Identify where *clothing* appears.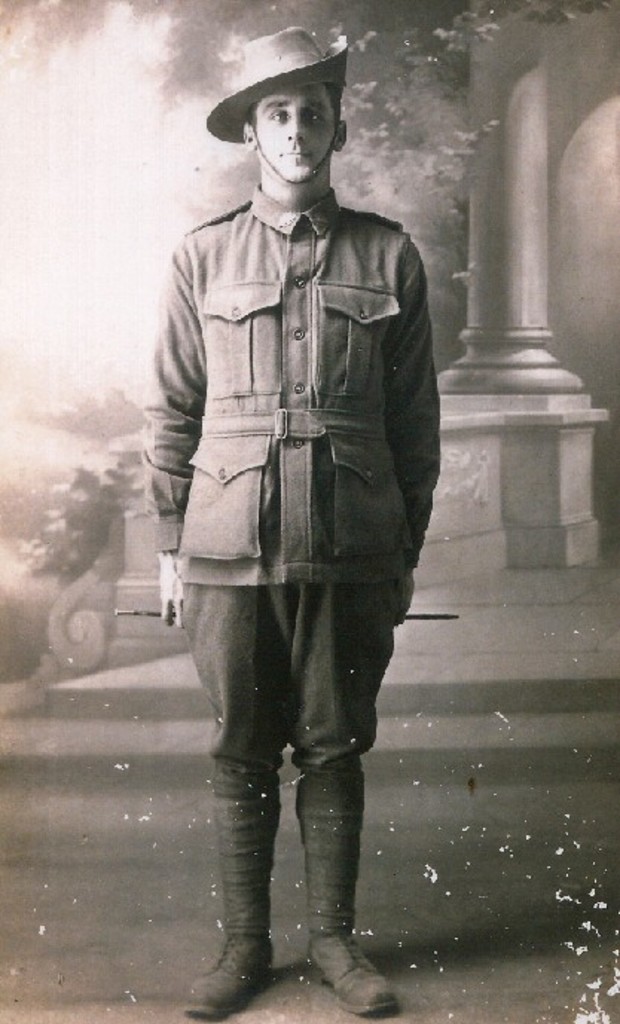
Appears at x1=132, y1=33, x2=448, y2=889.
